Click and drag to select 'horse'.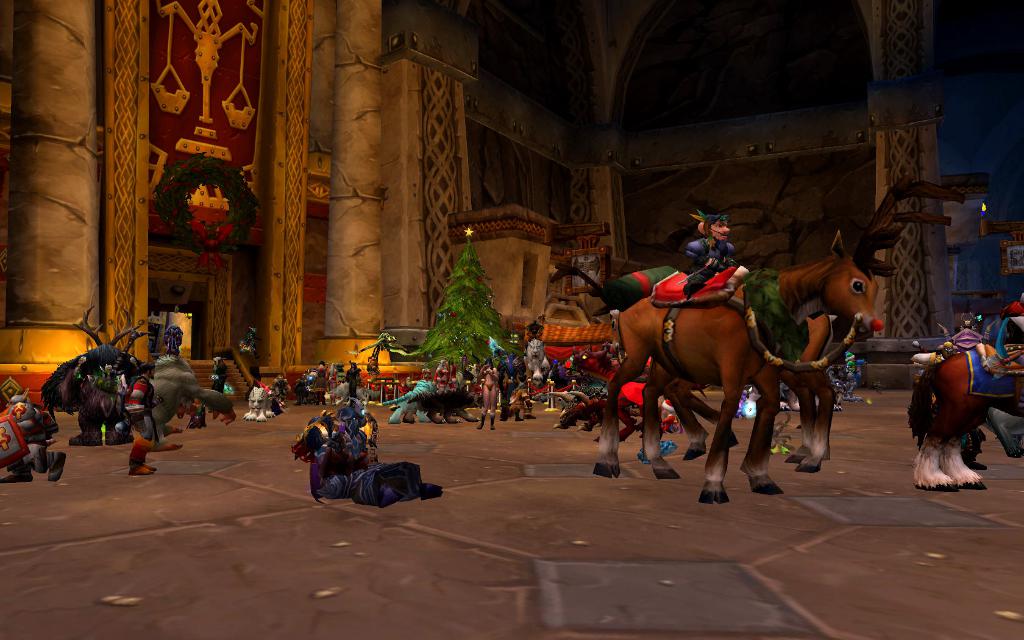
Selection: select_region(588, 228, 884, 509).
